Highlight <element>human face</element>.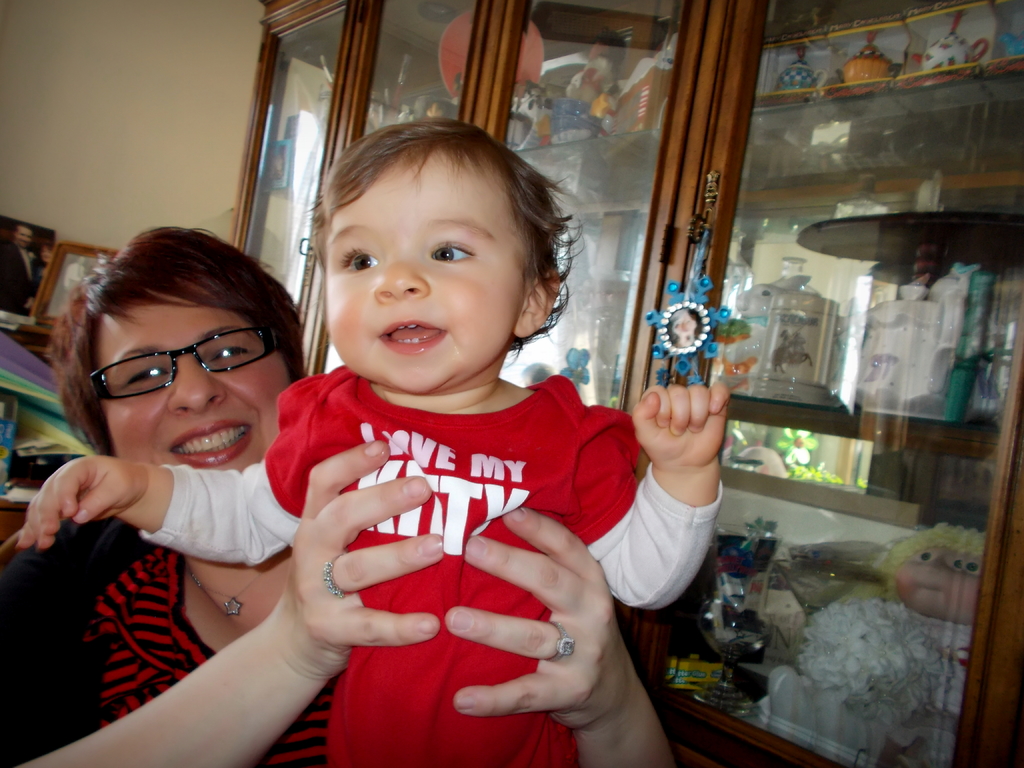
Highlighted region: BBox(317, 147, 527, 394).
